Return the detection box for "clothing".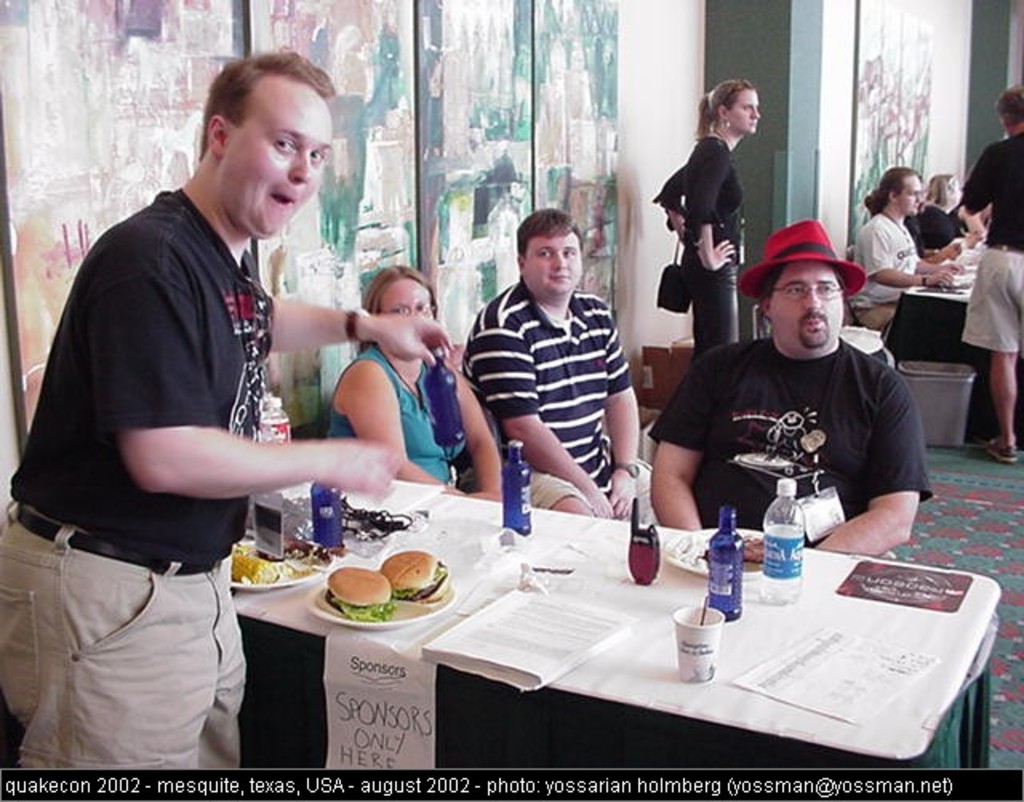
{"left": 0, "top": 186, "right": 299, "bottom": 800}.
